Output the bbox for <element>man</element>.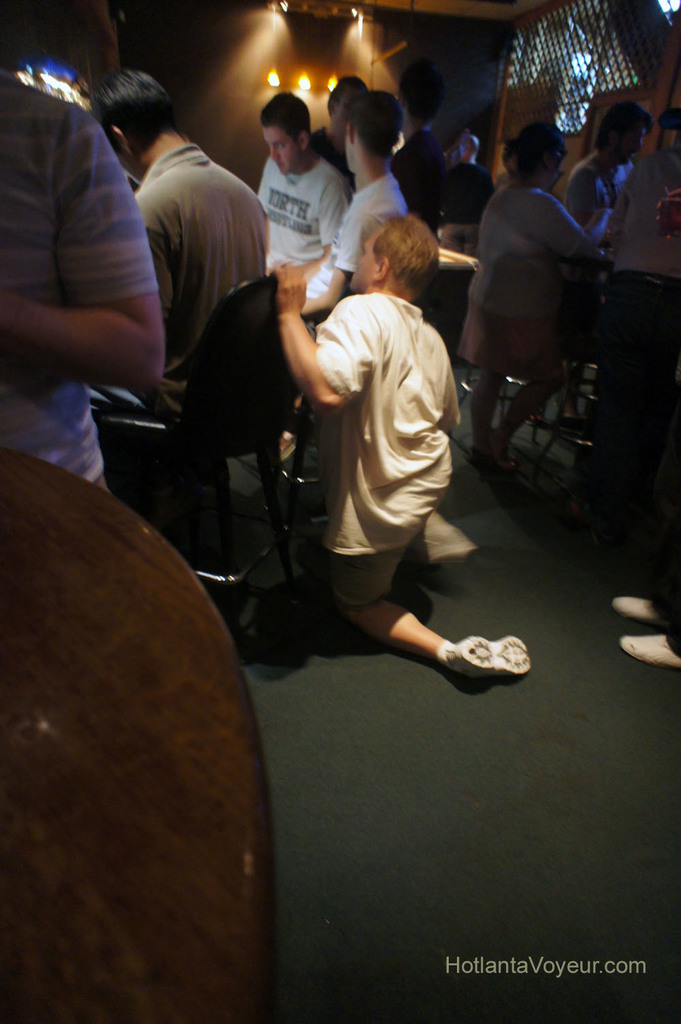
Rect(257, 91, 350, 263).
